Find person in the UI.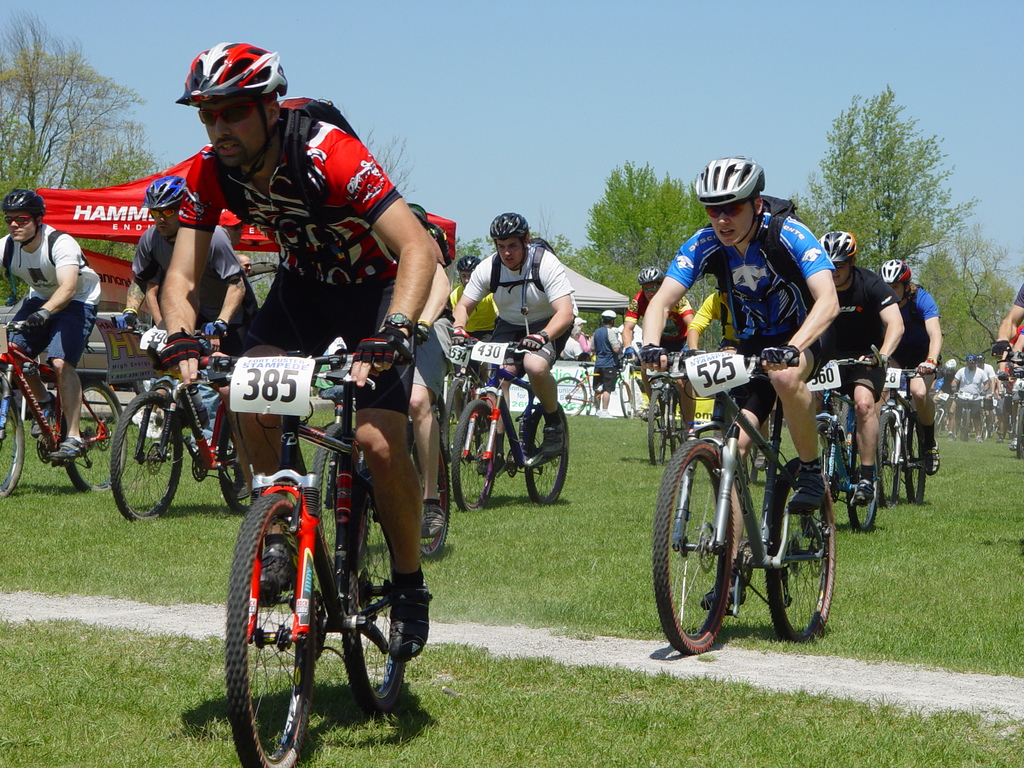
UI element at l=466, t=221, r=593, b=470.
